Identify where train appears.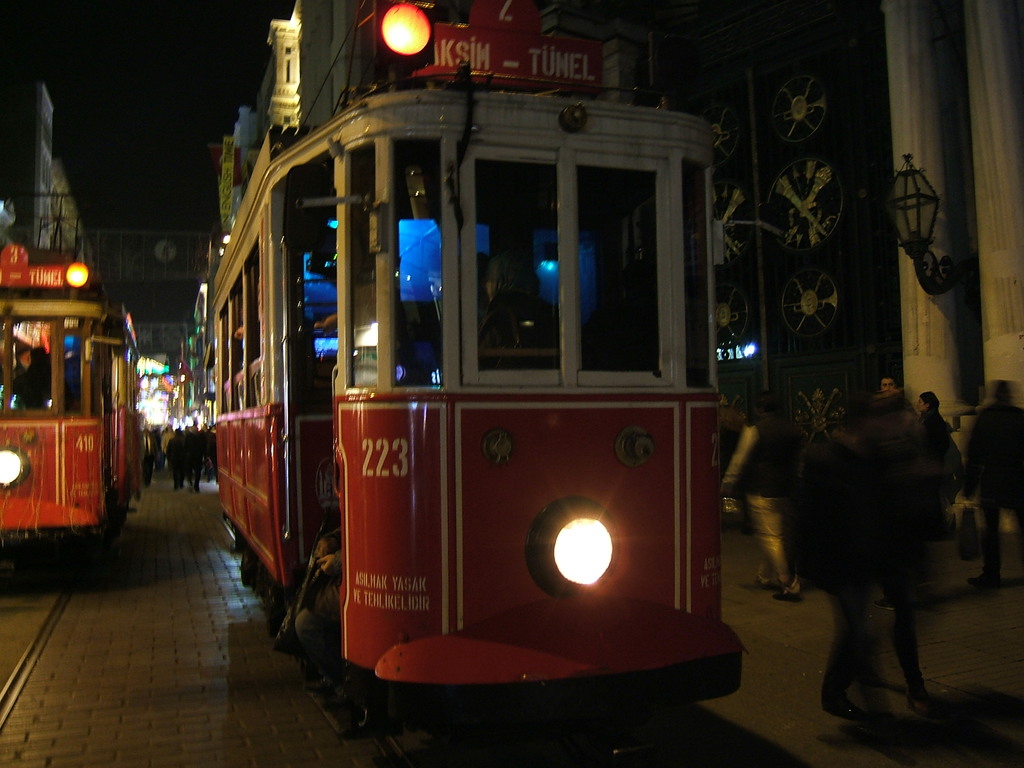
Appears at BBox(0, 189, 136, 569).
